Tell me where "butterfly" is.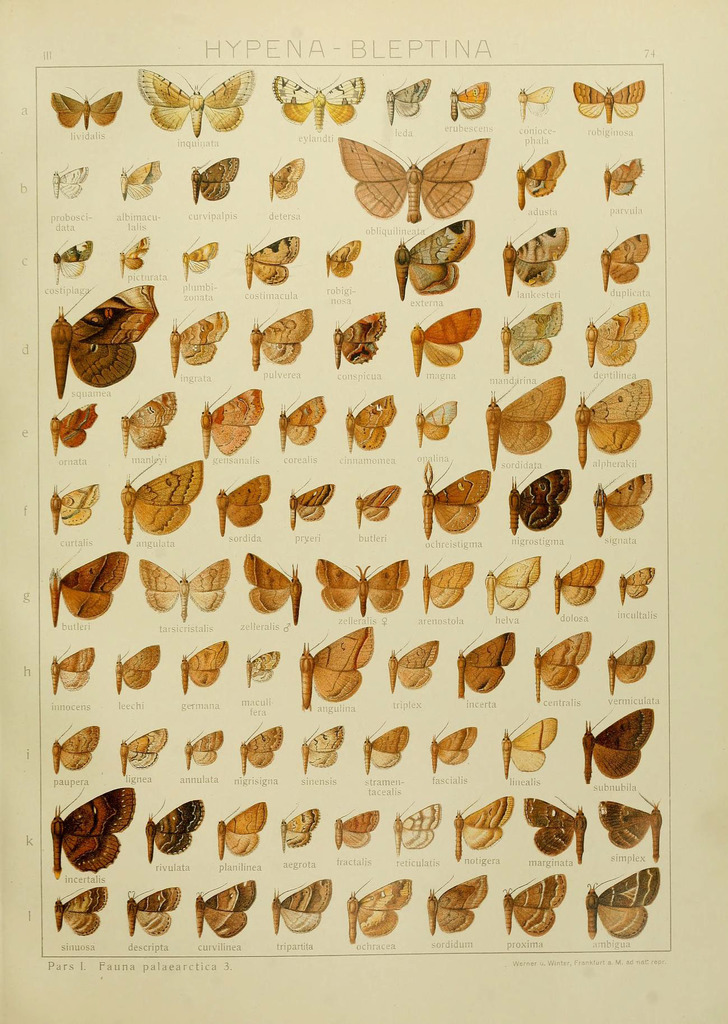
"butterfly" is at 551/550/607/613.
